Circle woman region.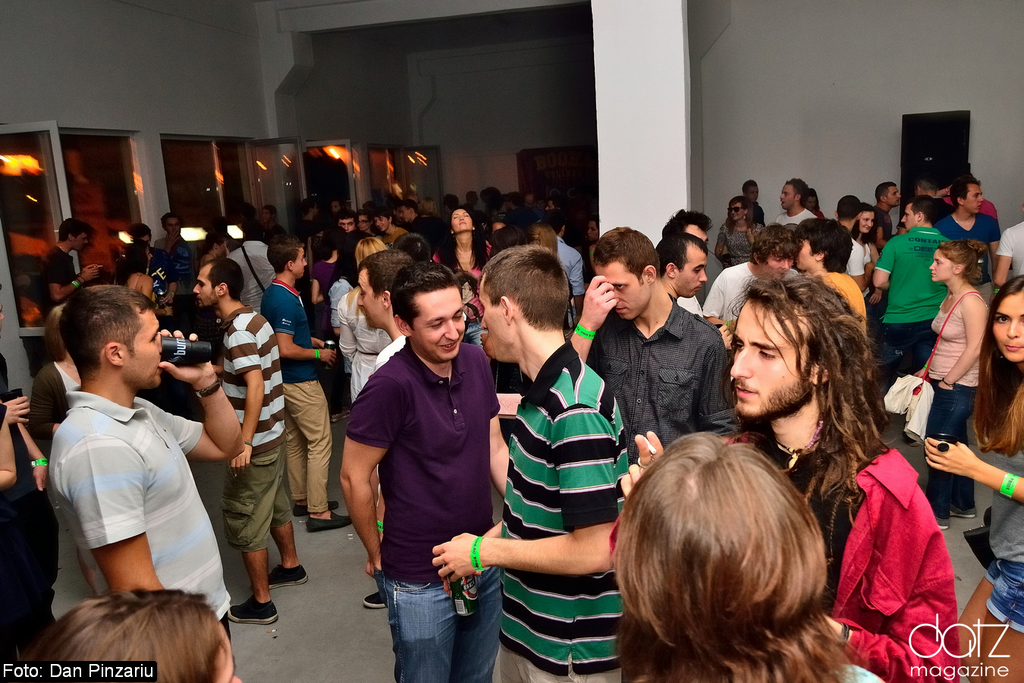
Region: box=[429, 206, 499, 357].
